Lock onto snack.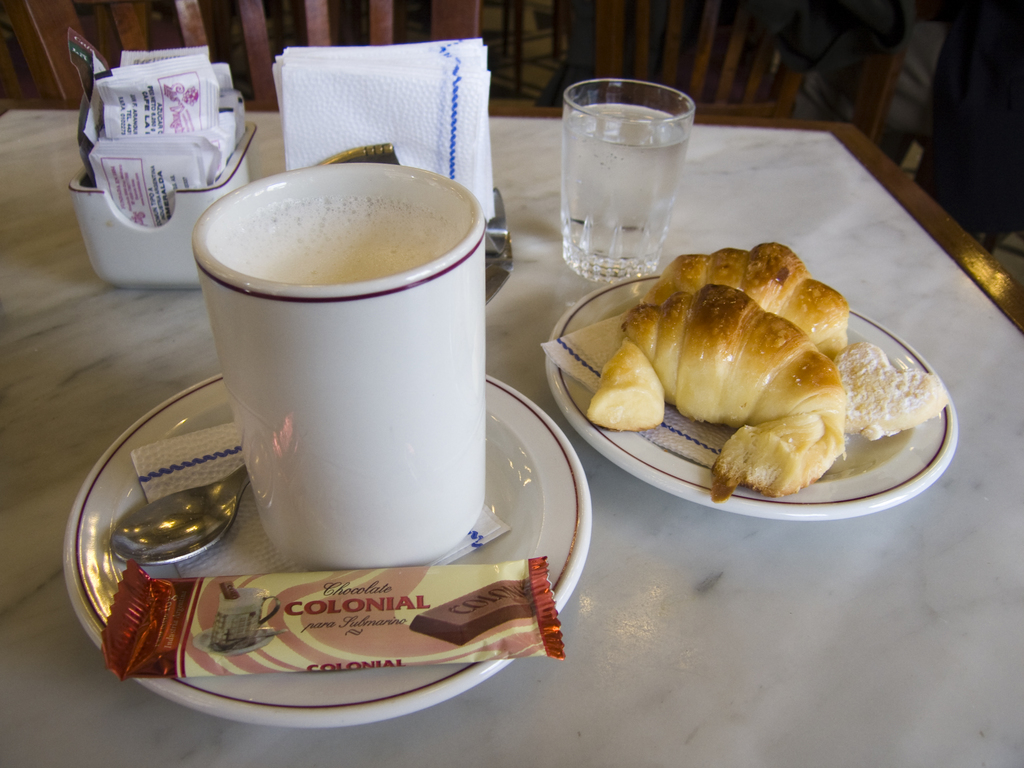
Locked: 408/577/545/648.
